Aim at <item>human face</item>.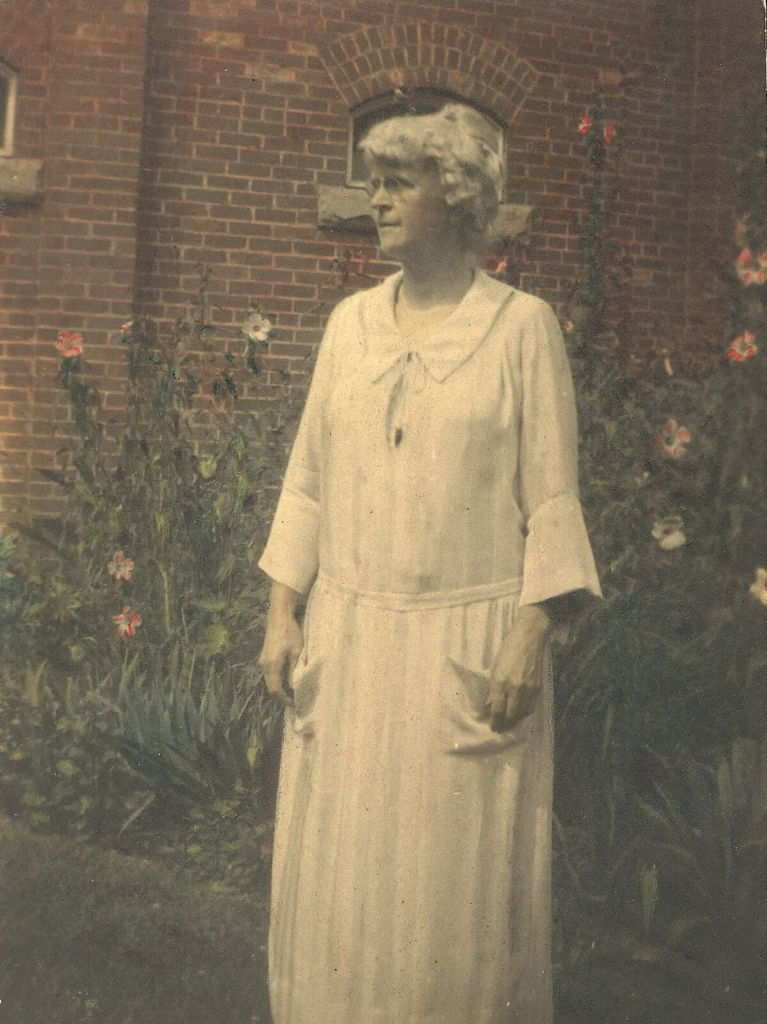
Aimed at pyautogui.locateOnScreen(365, 159, 452, 255).
